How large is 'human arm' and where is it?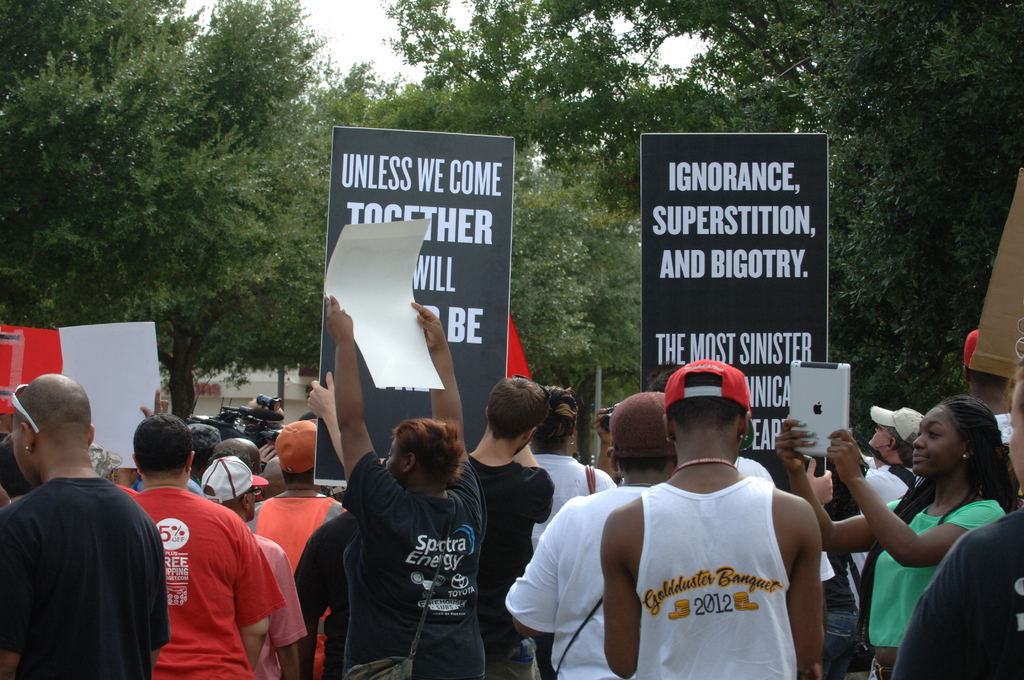
Bounding box: 513/441/561/523.
